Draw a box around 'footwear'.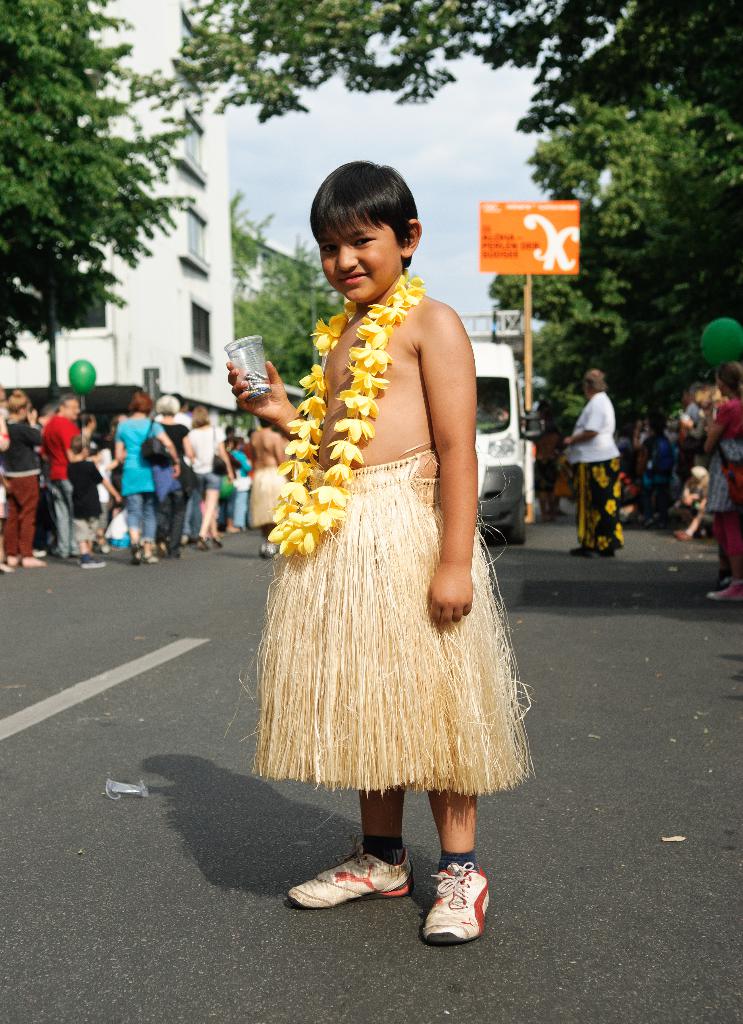
{"left": 571, "top": 547, "right": 594, "bottom": 557}.
